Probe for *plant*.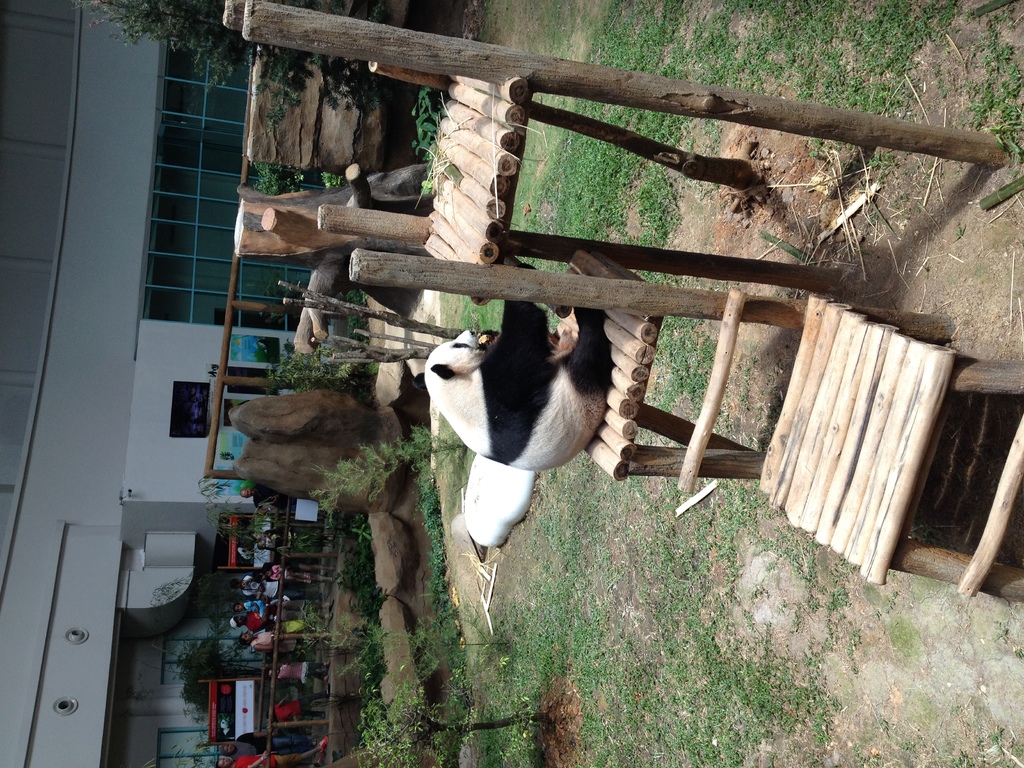
Probe result: select_region(75, 0, 386, 118).
